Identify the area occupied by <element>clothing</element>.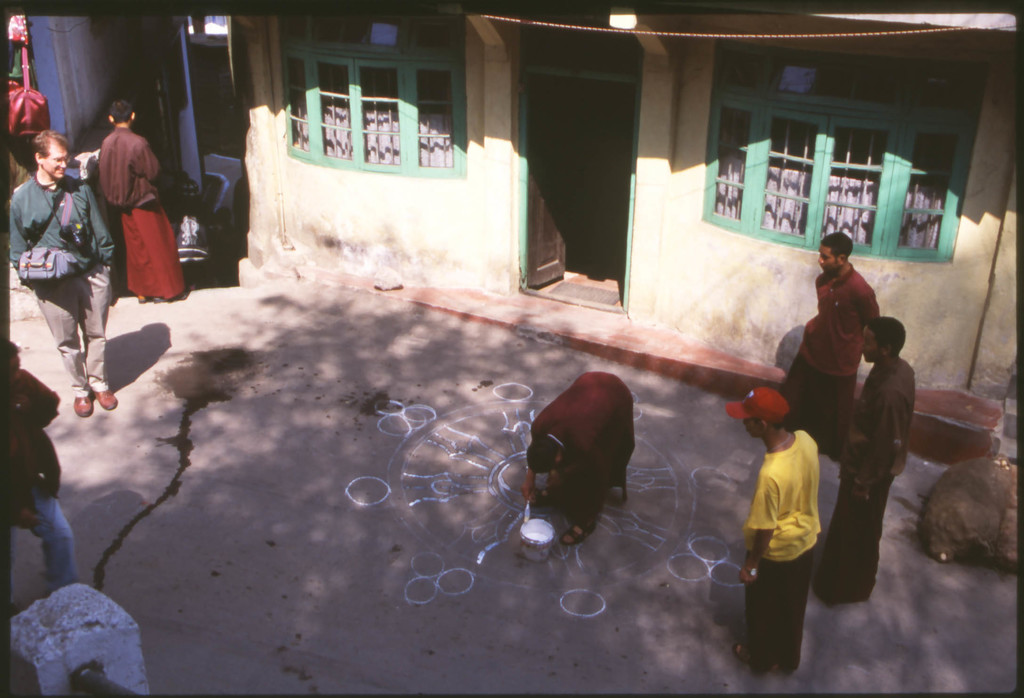
Area: bbox=(533, 364, 648, 523).
